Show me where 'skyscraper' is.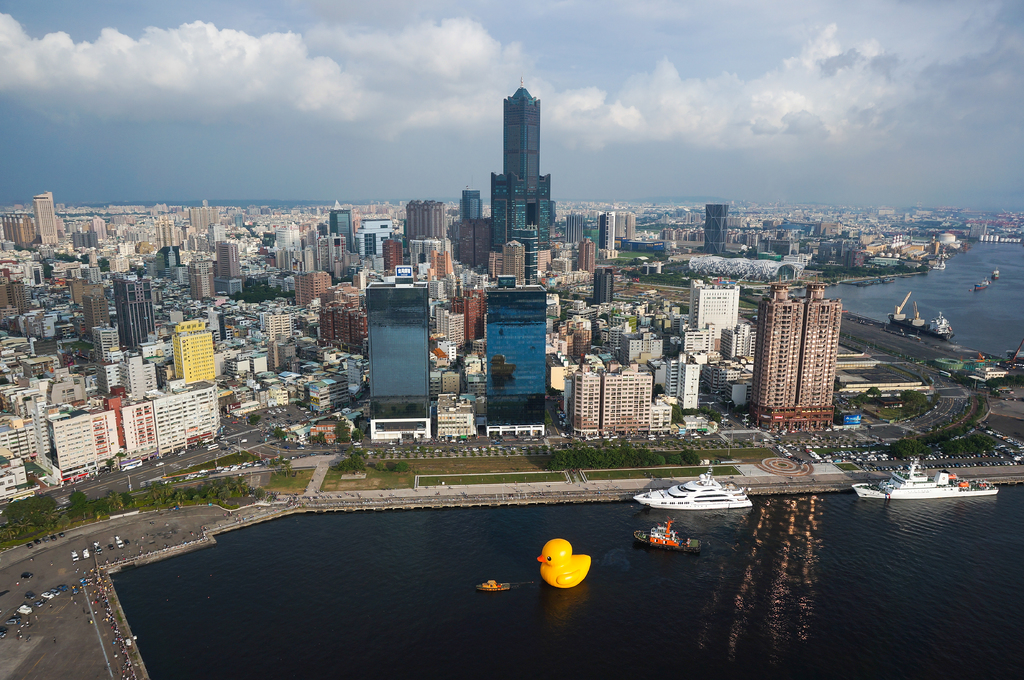
'skyscraper' is at 117,354,150,398.
